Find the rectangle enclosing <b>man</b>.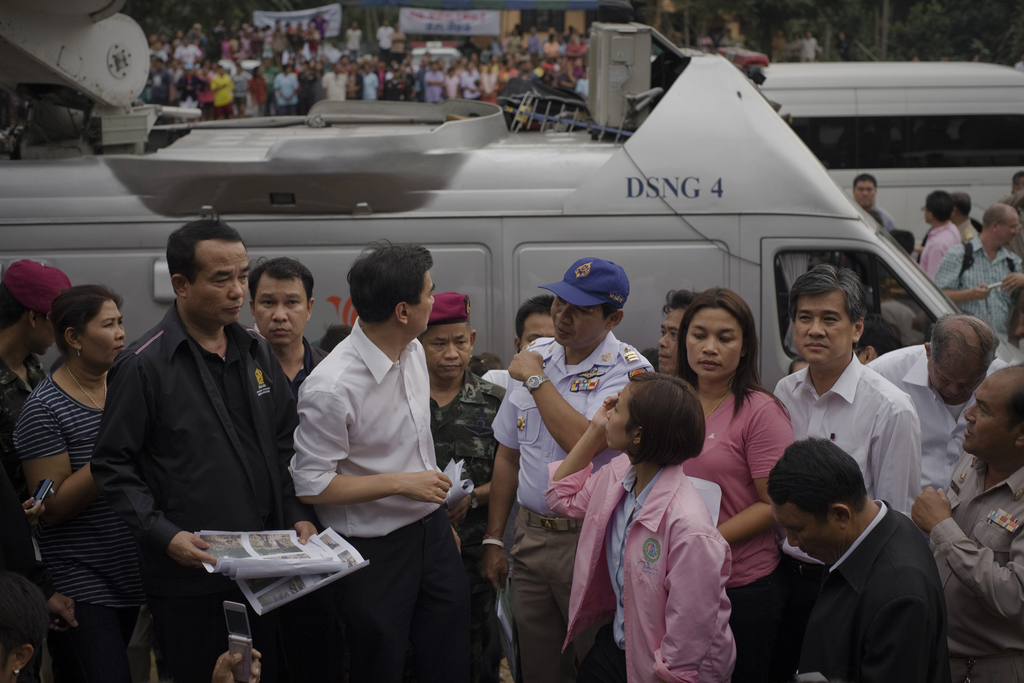
l=1004, t=174, r=1023, b=217.
